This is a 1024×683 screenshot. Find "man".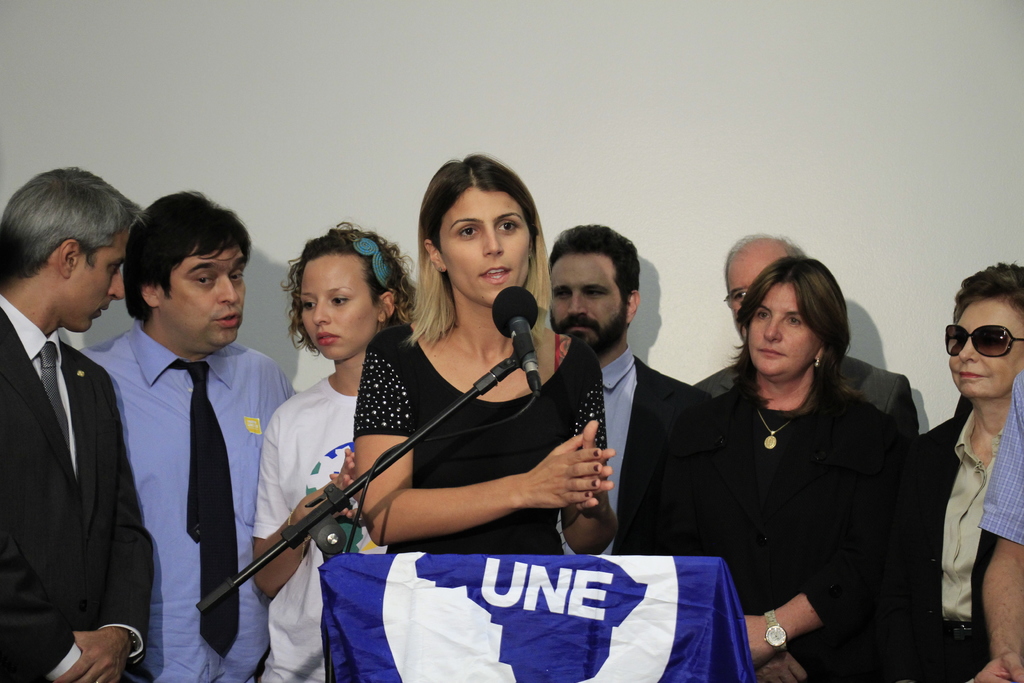
Bounding box: <box>980,365,1023,682</box>.
